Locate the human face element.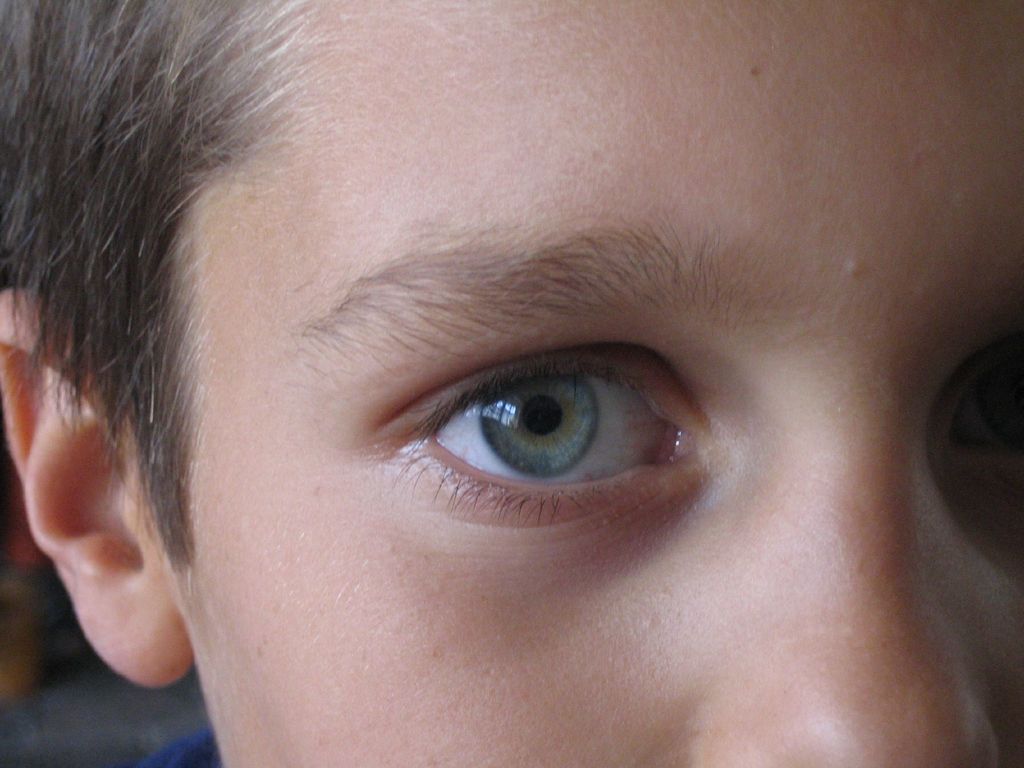
Element bbox: x1=159 y1=0 x2=1023 y2=767.
